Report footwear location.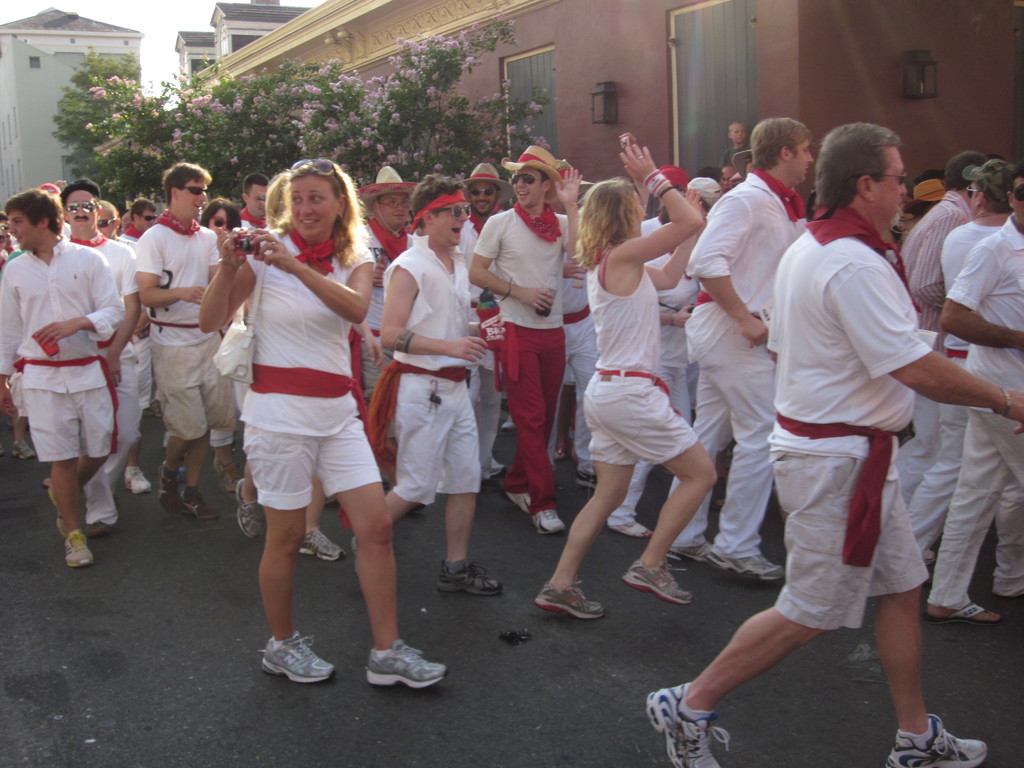
Report: rect(556, 440, 580, 466).
